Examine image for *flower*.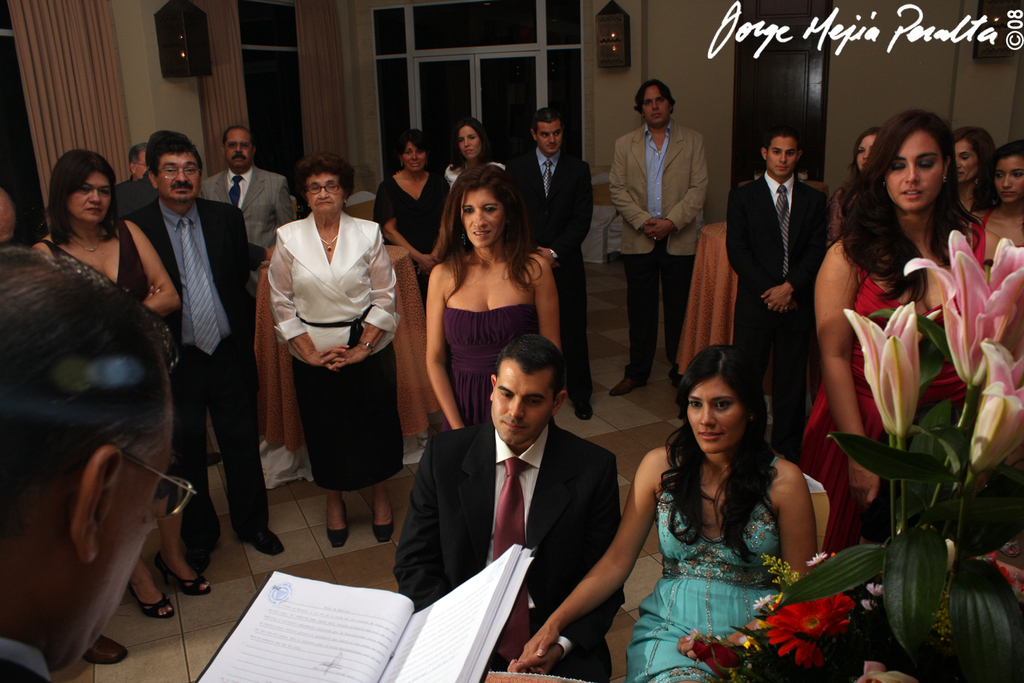
Examination result: [901,229,1023,391].
